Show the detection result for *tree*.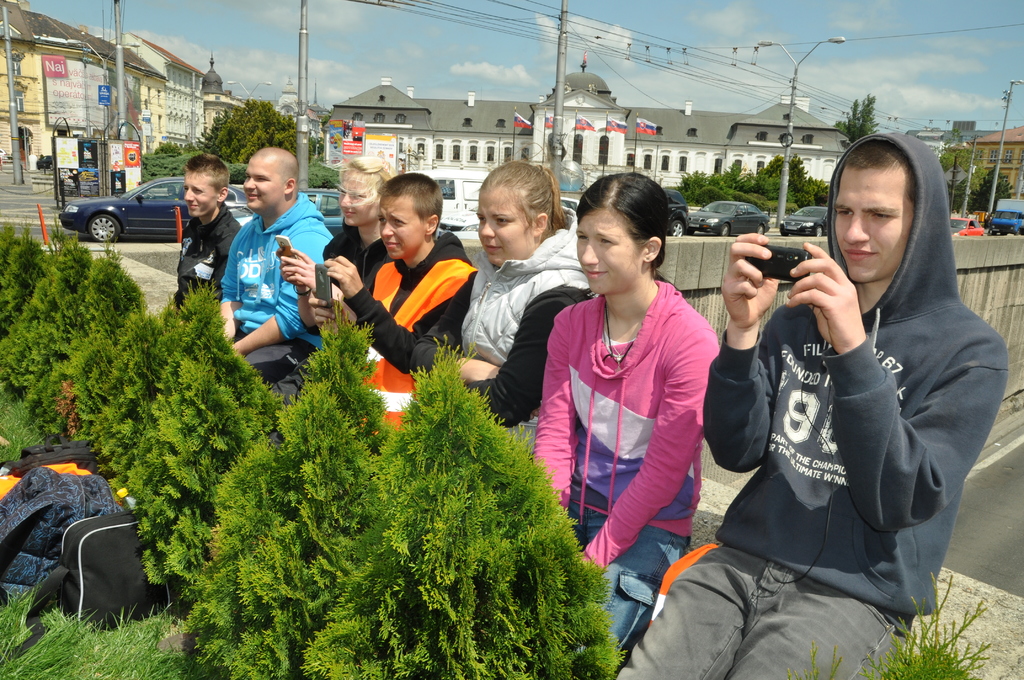
943:140:1015:227.
